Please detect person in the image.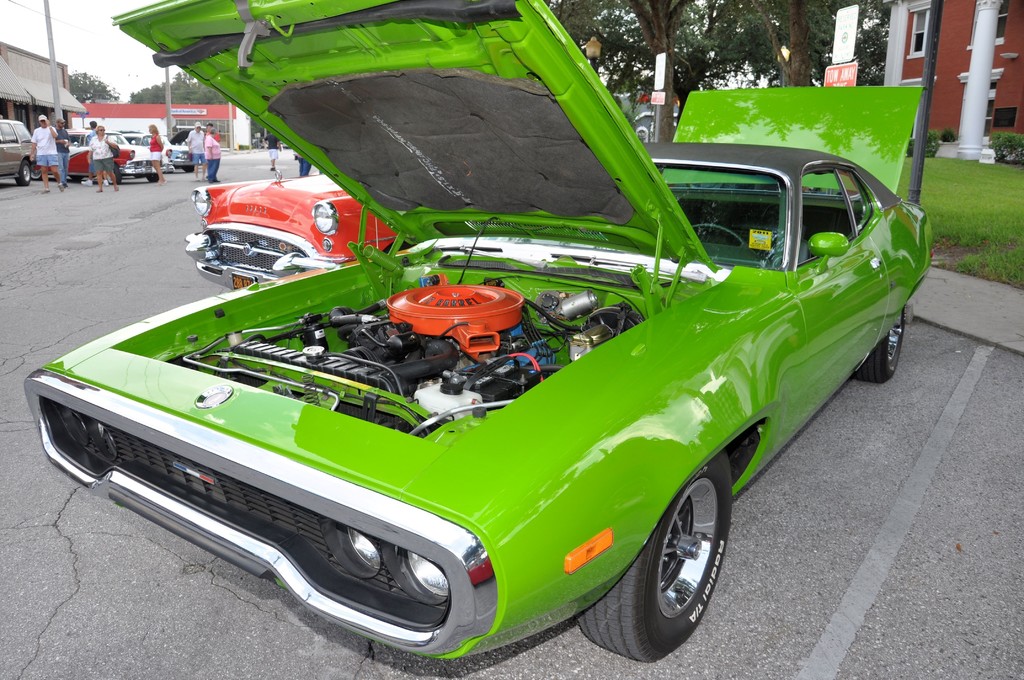
detection(84, 124, 118, 196).
